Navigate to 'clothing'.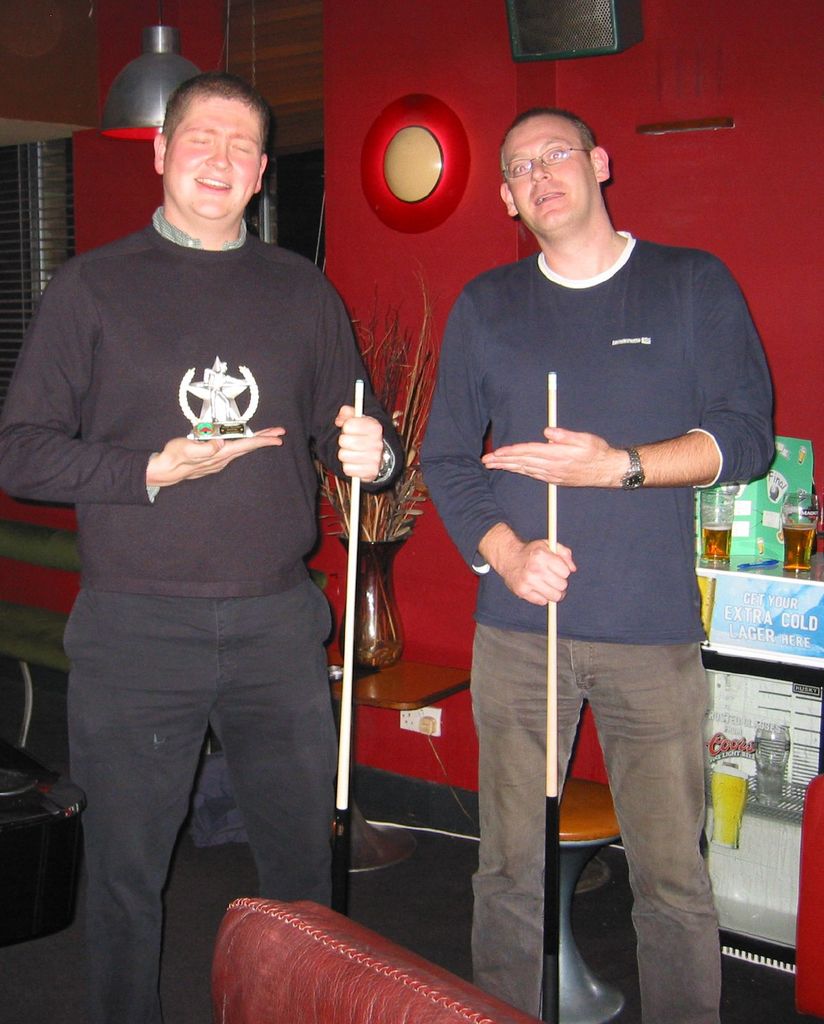
Navigation target: 416:232:780:1023.
